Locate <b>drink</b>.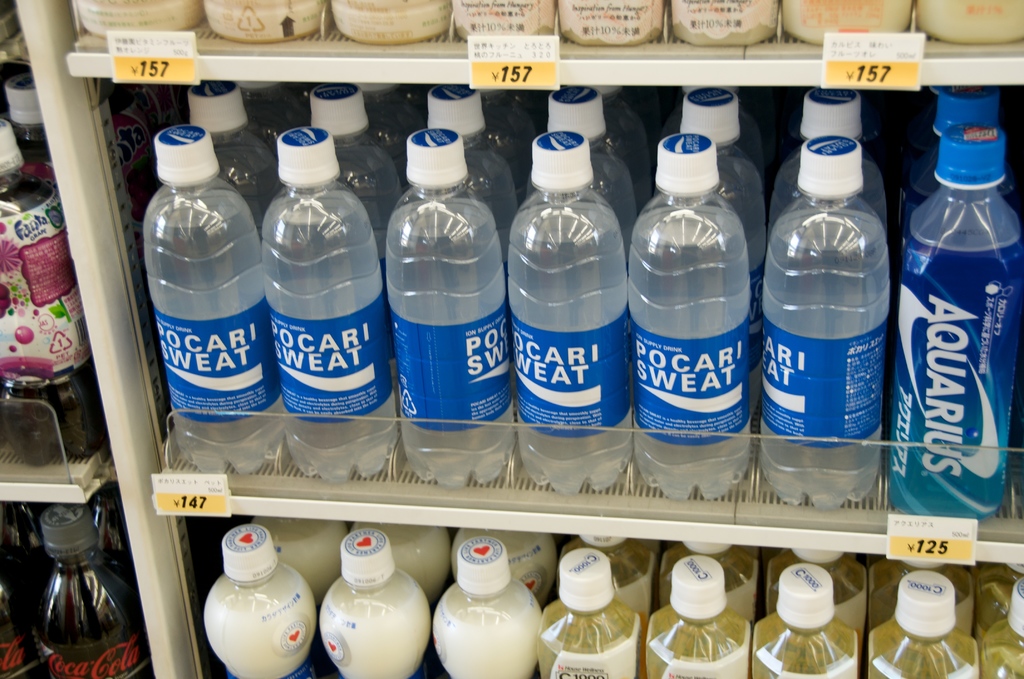
Bounding box: [x1=762, y1=136, x2=889, y2=514].
